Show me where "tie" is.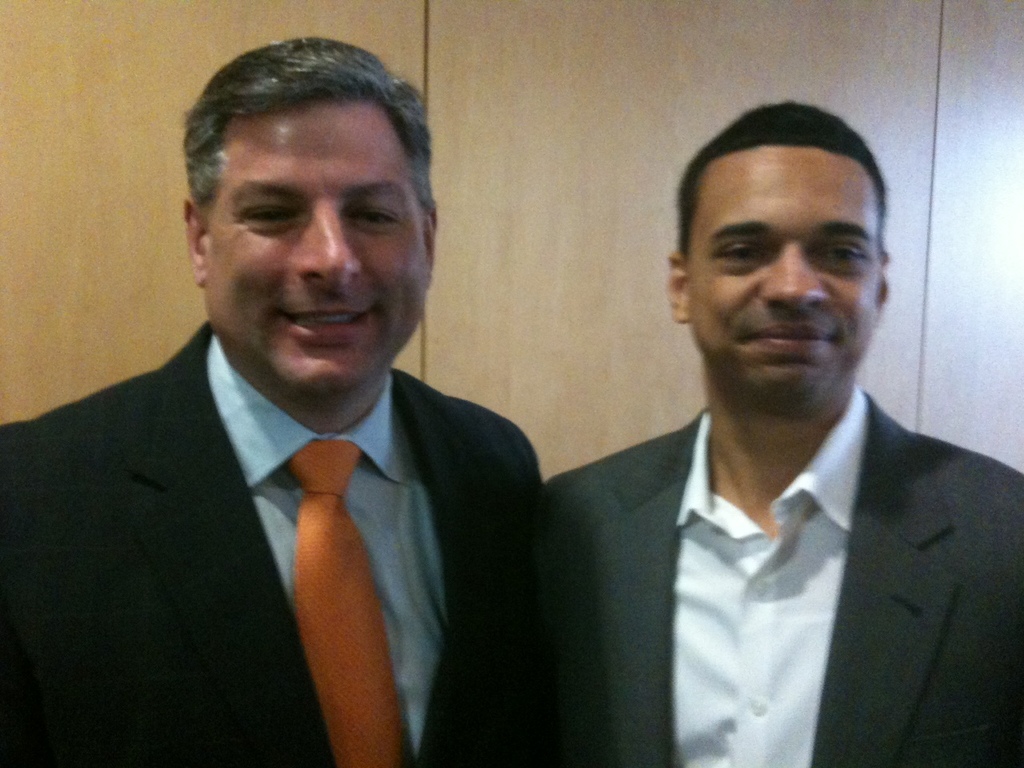
"tie" is at [left=288, top=438, right=404, bottom=767].
